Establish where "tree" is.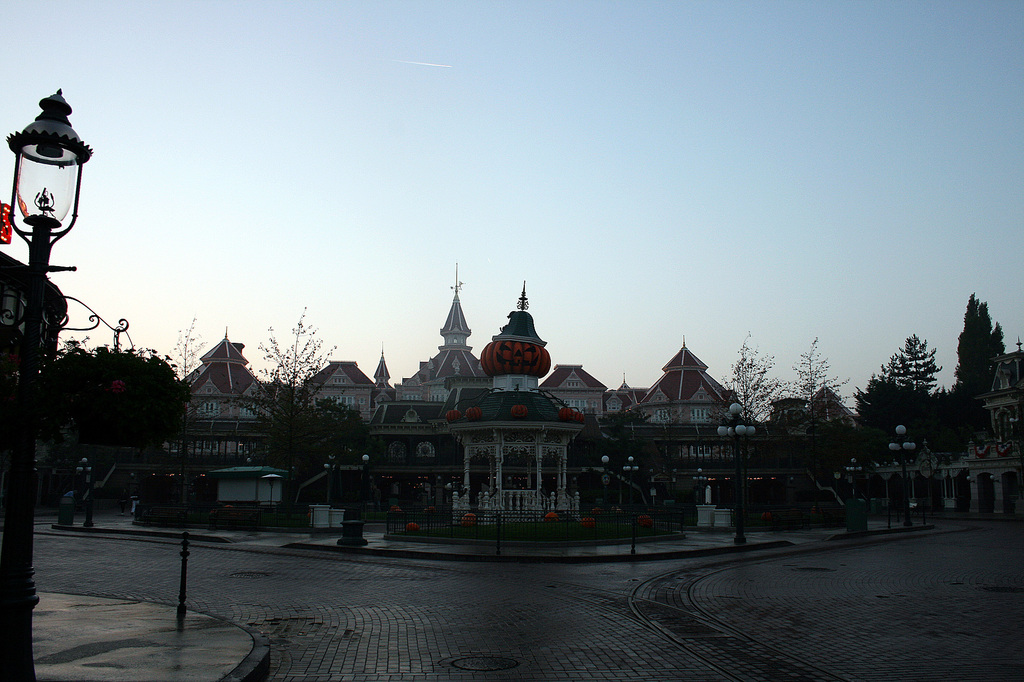
Established at [223, 303, 336, 434].
